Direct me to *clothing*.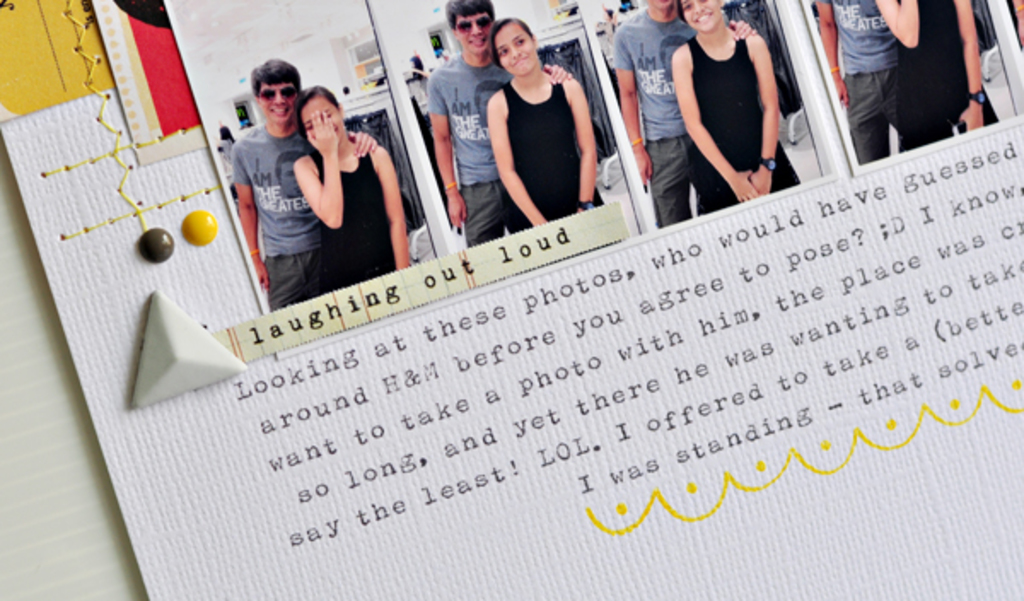
Direction: bbox(234, 123, 321, 256).
